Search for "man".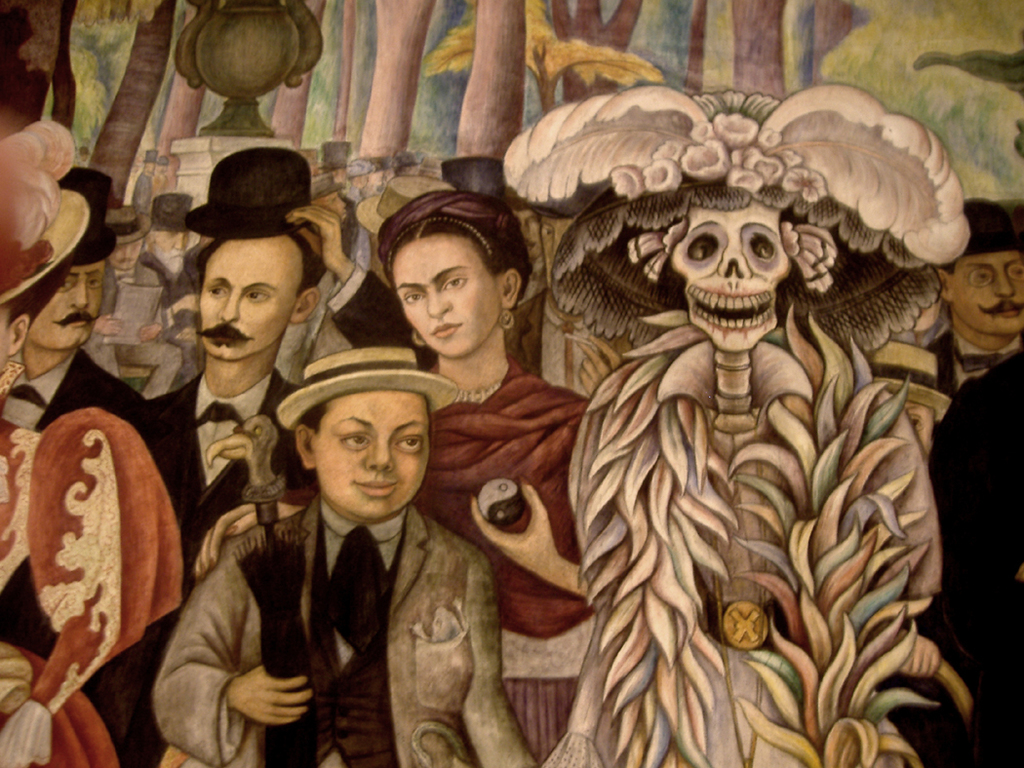
Found at (7,170,163,767).
